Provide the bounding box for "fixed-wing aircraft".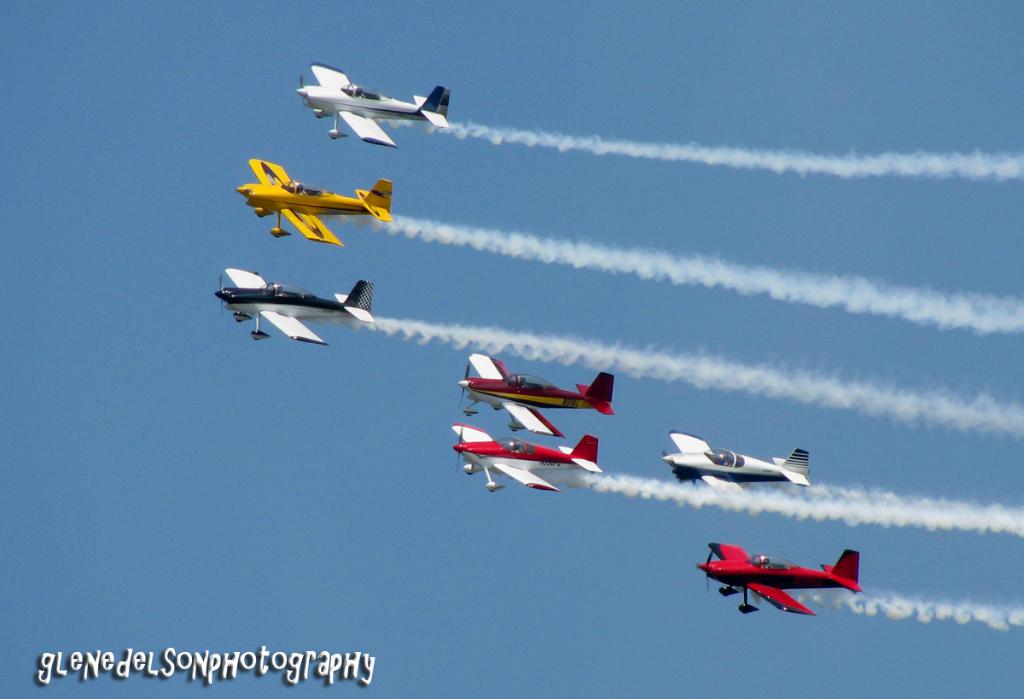
x1=458 y1=354 x2=616 y2=435.
